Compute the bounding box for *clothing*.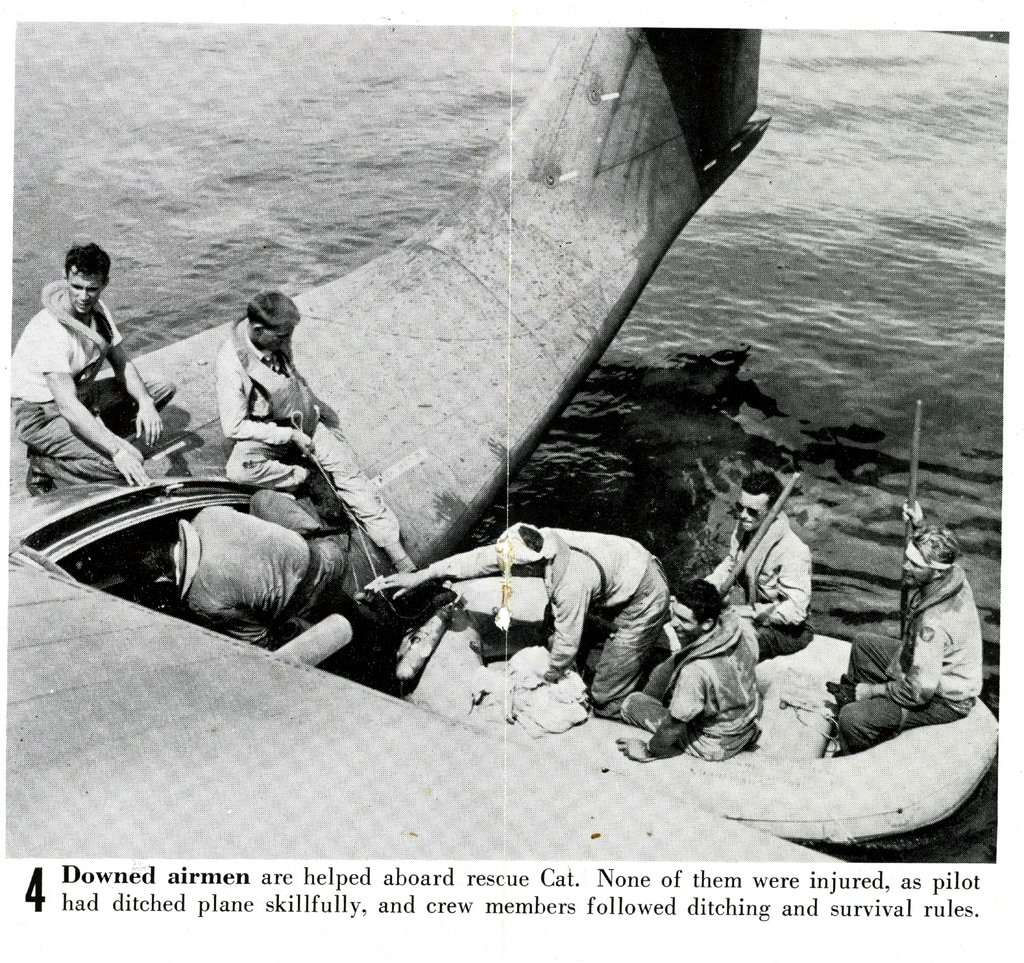
212/309/401/549.
